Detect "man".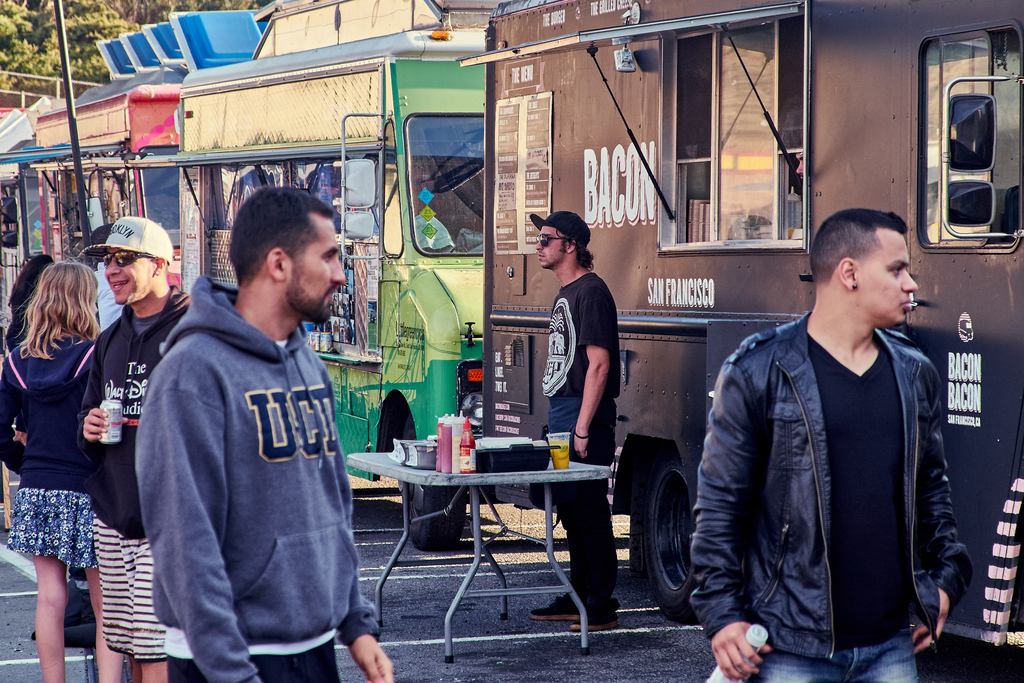
Detected at bbox=(691, 206, 976, 682).
